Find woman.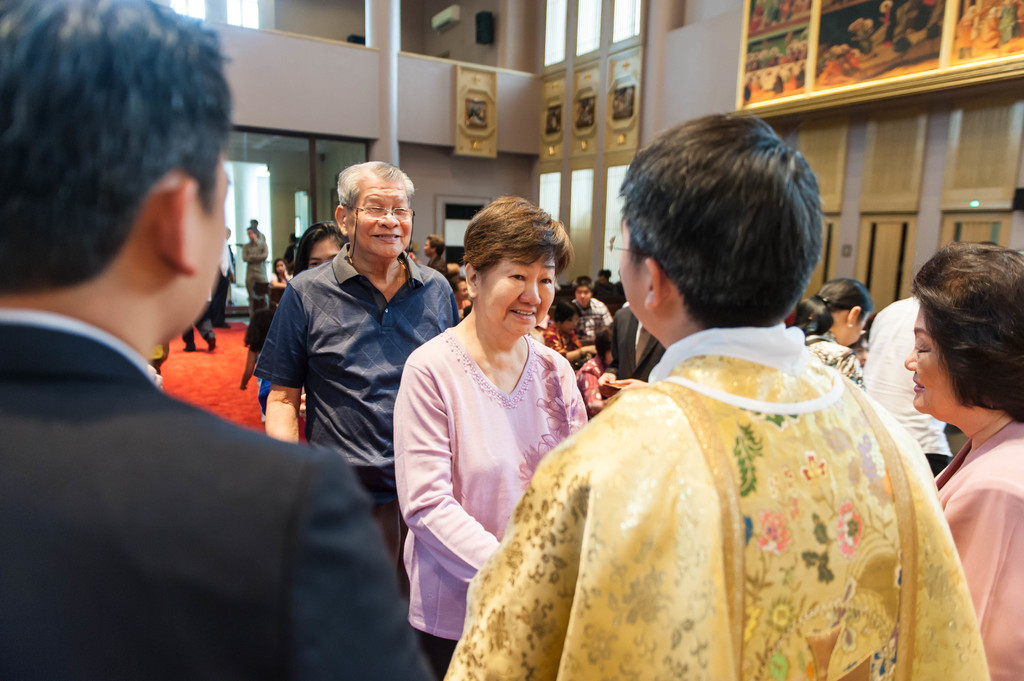
405, 216, 593, 642.
